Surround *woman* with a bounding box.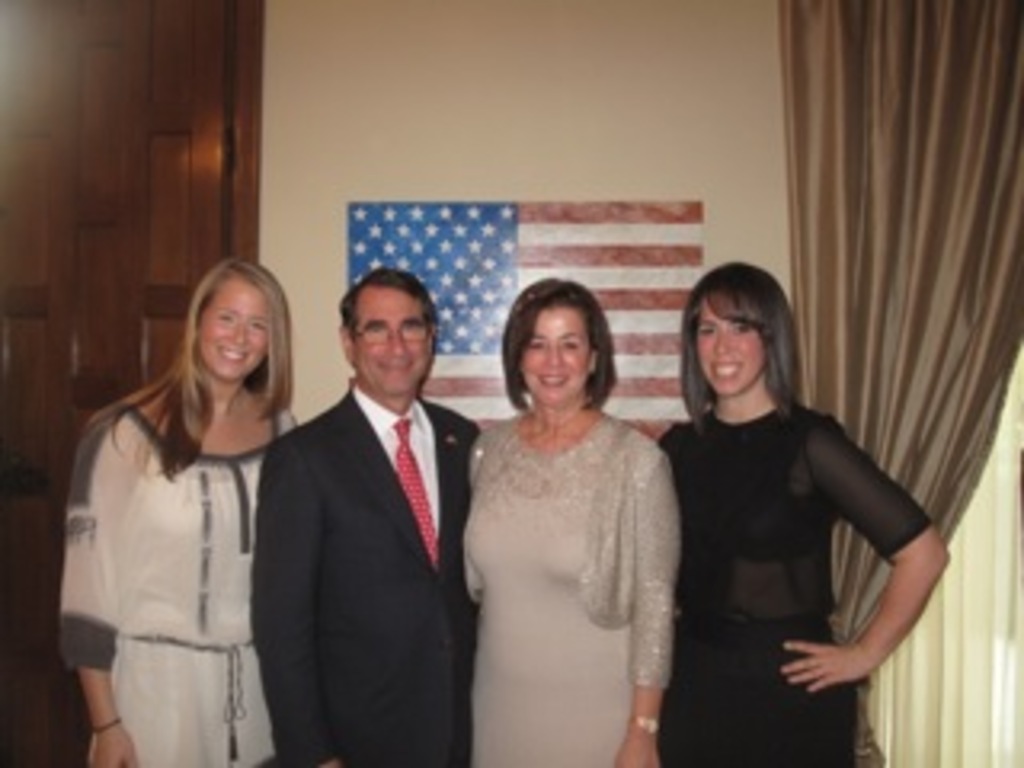
left=653, top=266, right=954, bottom=765.
